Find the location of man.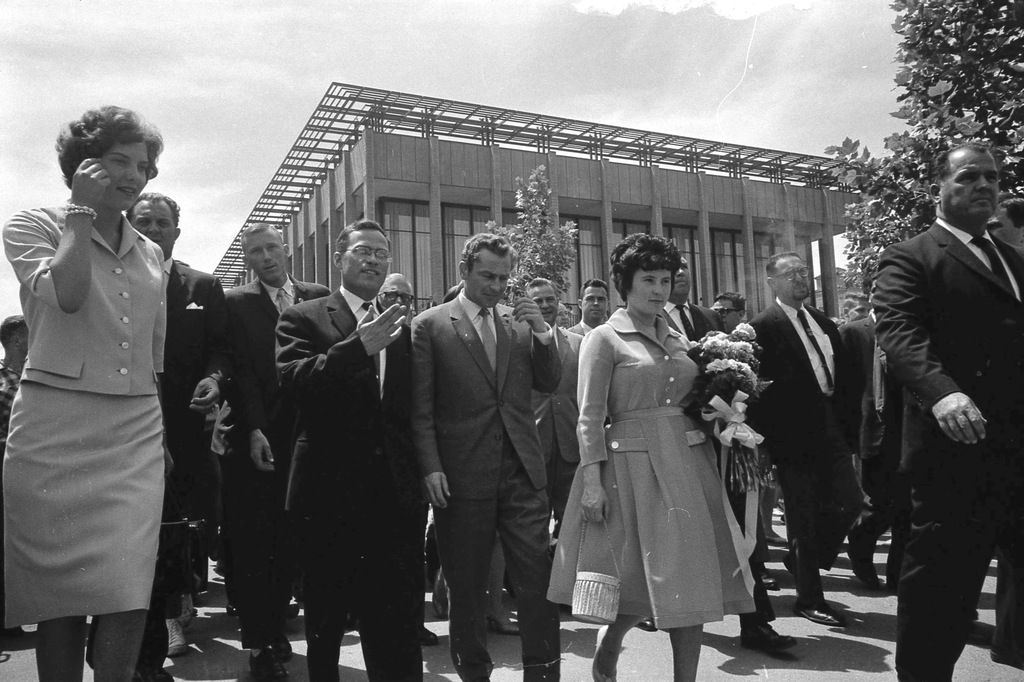
Location: 732, 250, 856, 629.
